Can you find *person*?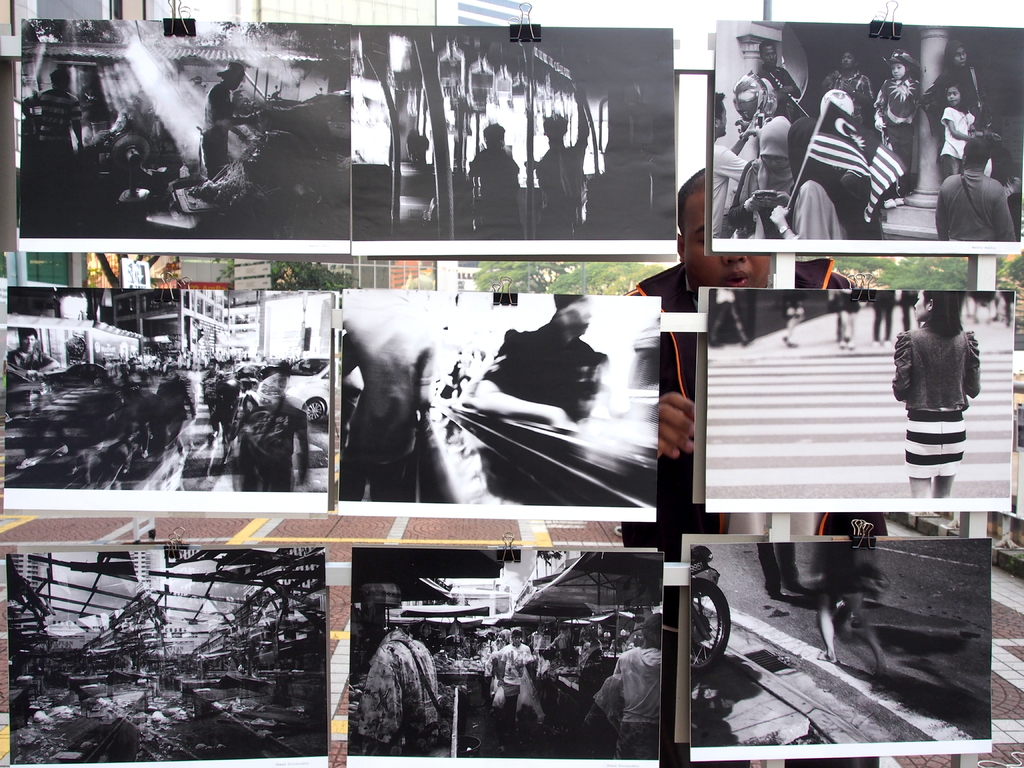
Yes, bounding box: l=755, t=544, r=808, b=594.
